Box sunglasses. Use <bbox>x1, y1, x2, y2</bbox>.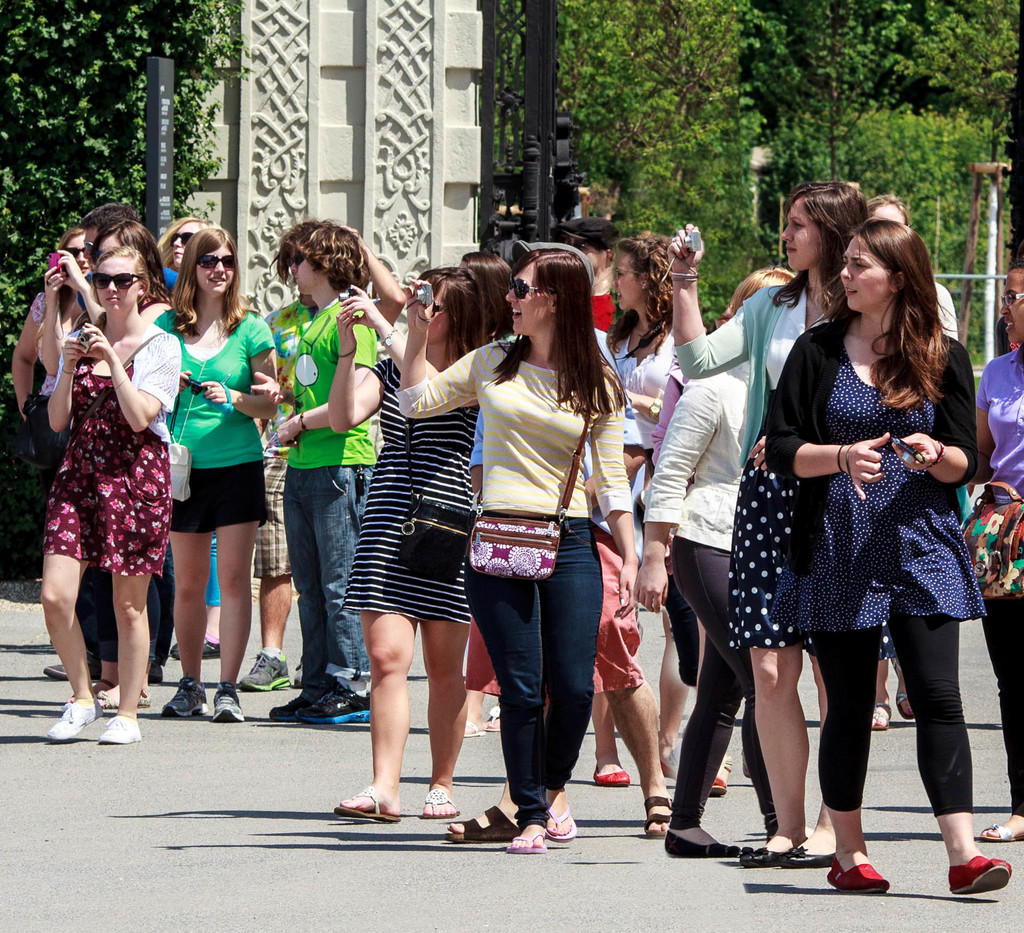
<bbox>64, 246, 86, 259</bbox>.
